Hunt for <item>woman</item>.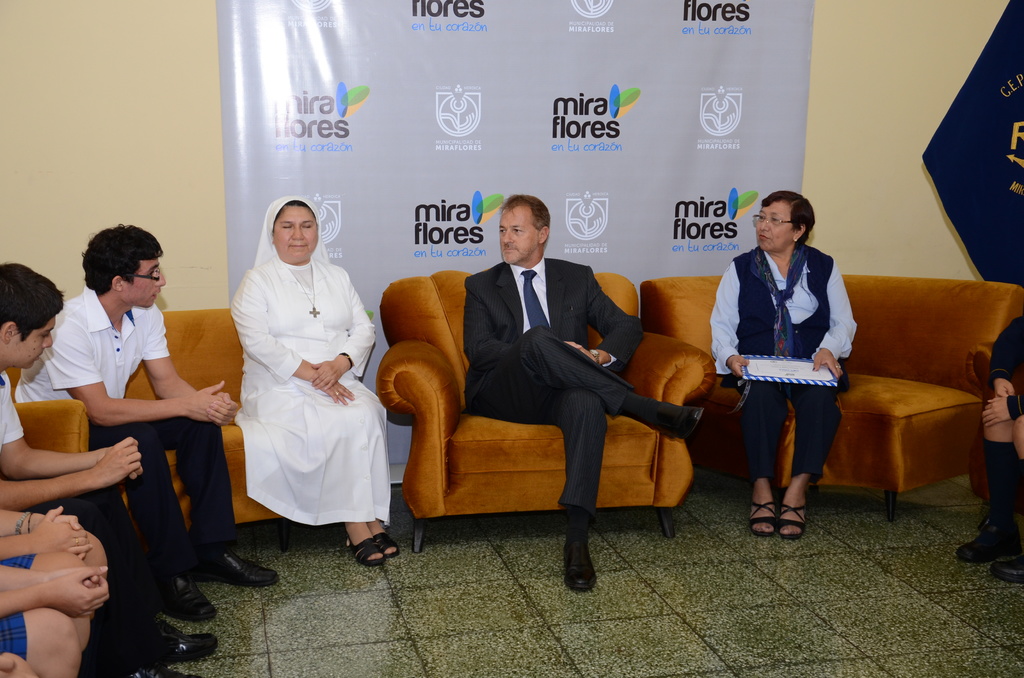
Hunted down at 221, 199, 374, 577.
